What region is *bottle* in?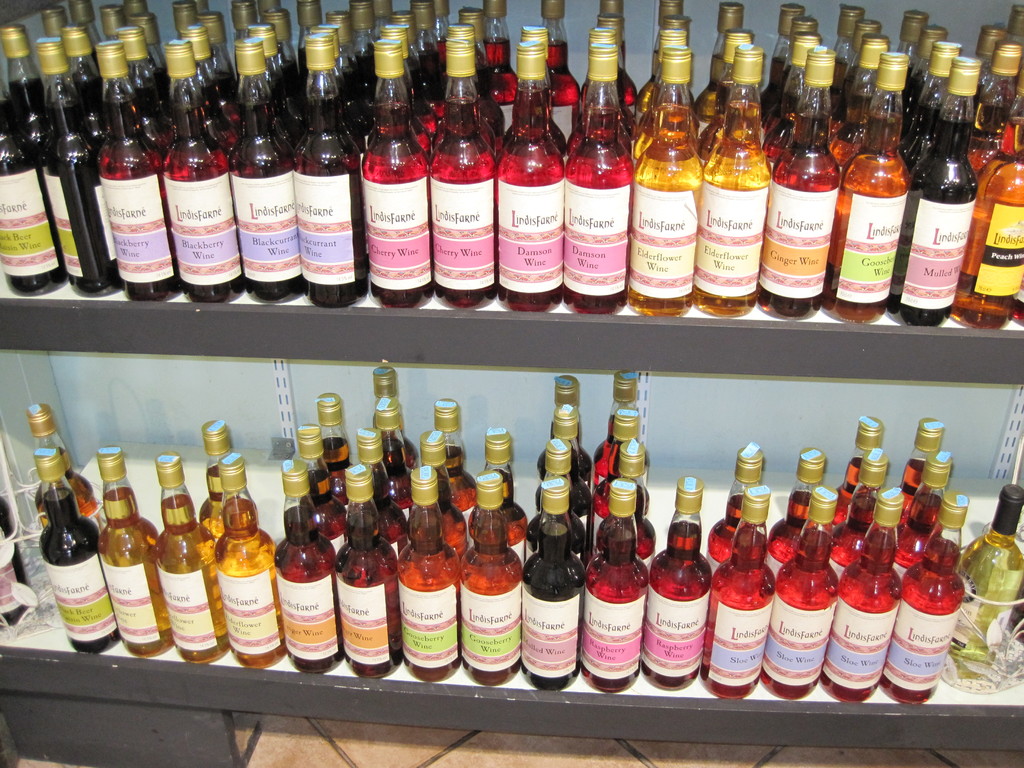
454:9:495:74.
